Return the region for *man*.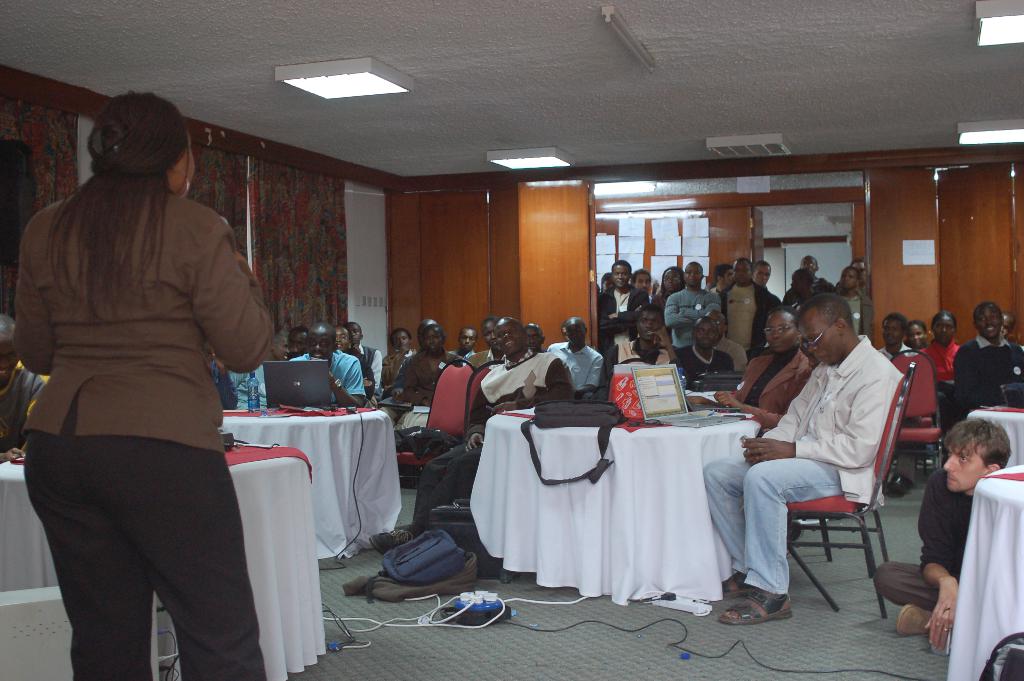
bbox(452, 326, 474, 363).
